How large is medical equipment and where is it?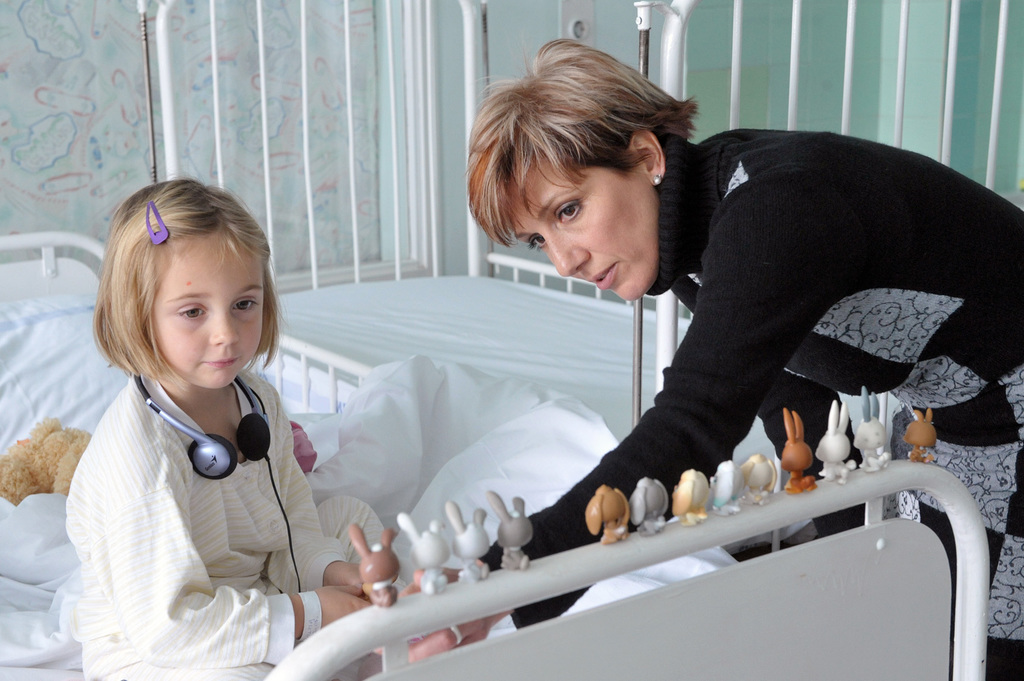
Bounding box: l=131, t=0, r=1023, b=566.
